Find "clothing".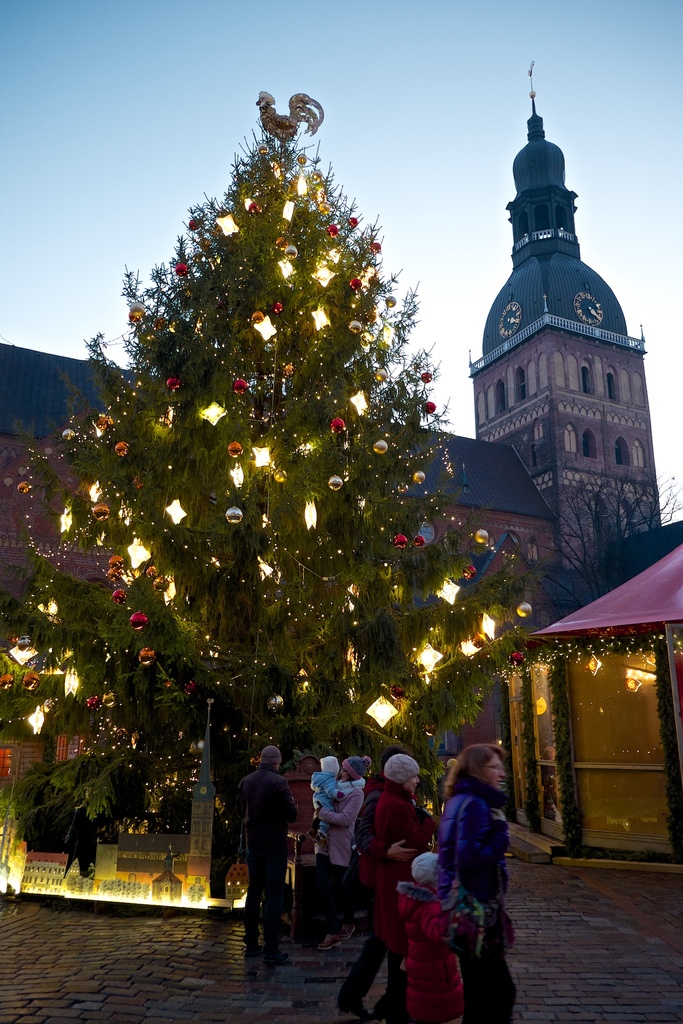
detection(315, 774, 368, 929).
